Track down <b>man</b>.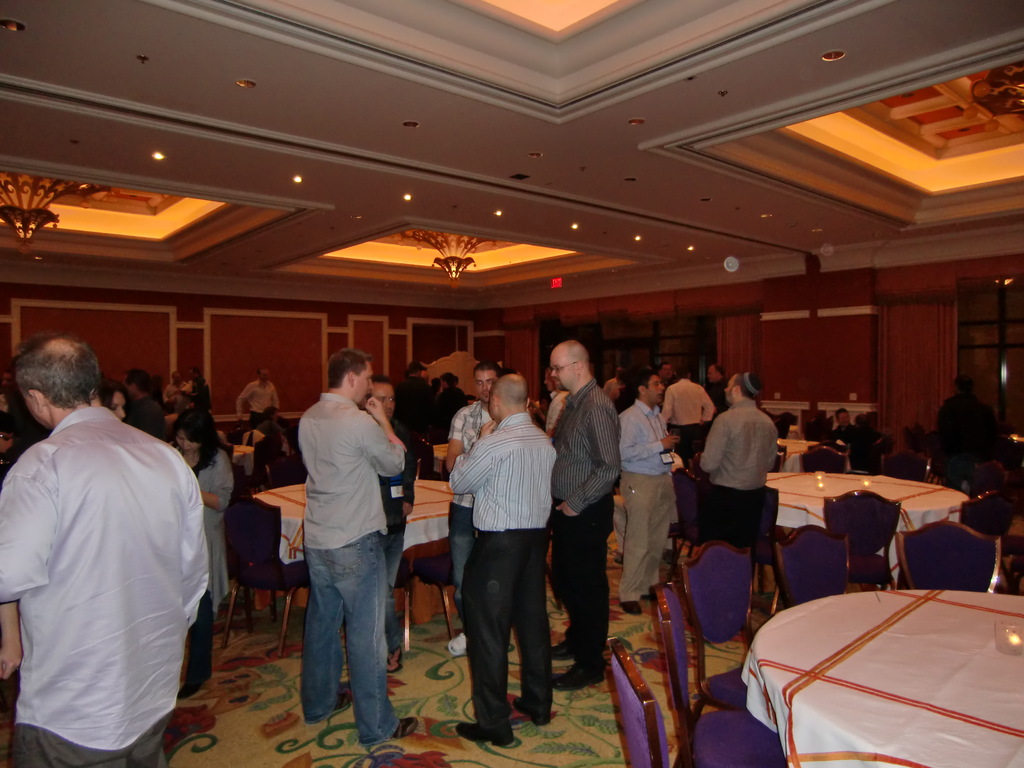
Tracked to (447,360,503,658).
